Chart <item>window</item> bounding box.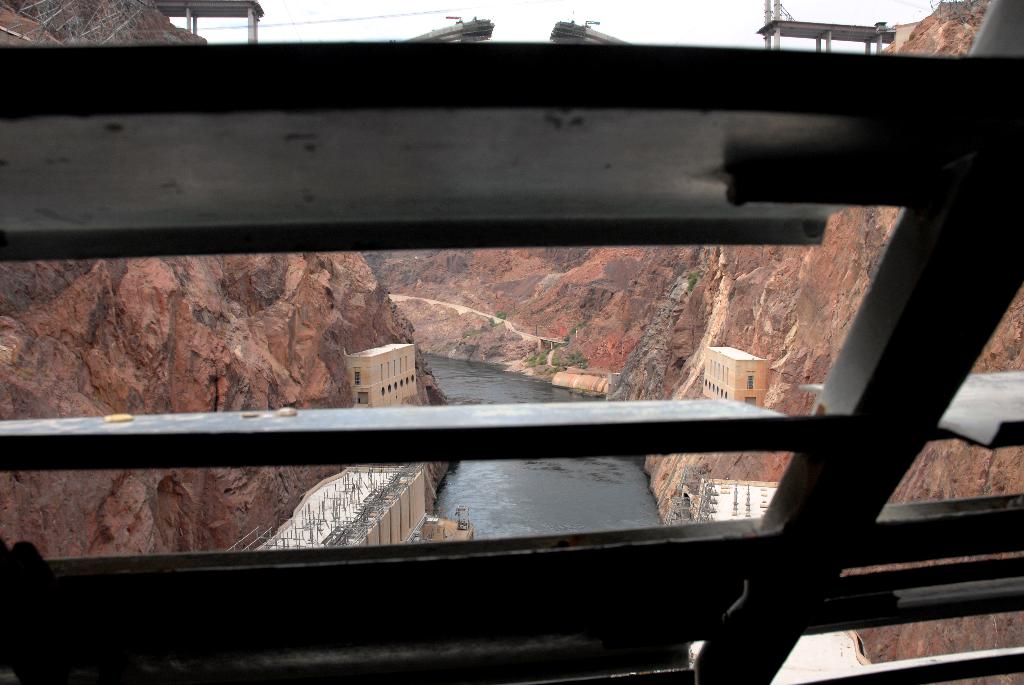
Charted: pyautogui.locateOnScreen(356, 395, 372, 405).
